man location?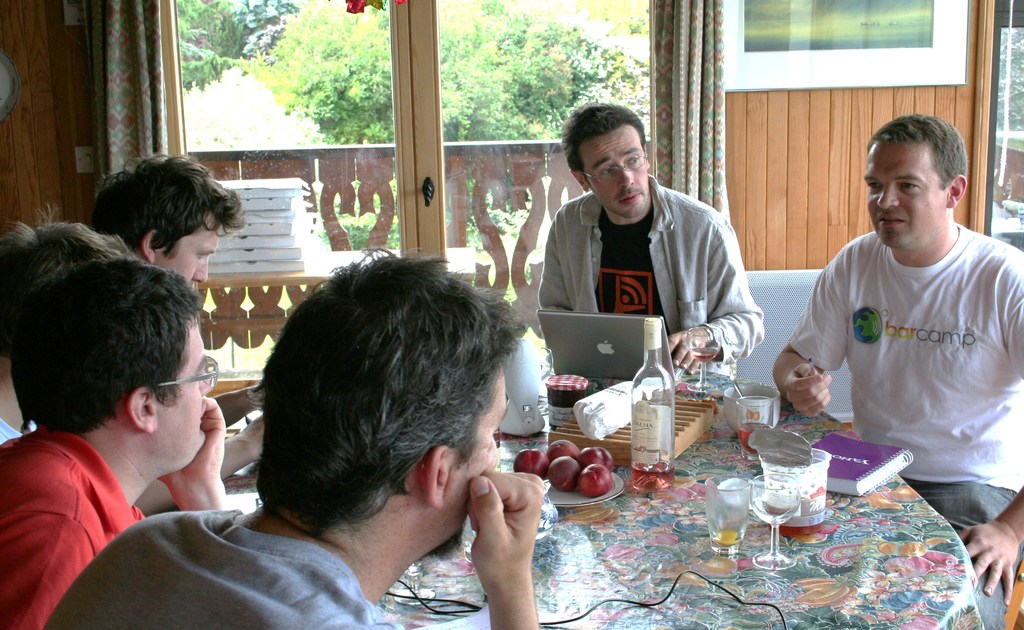
(85,154,257,291)
